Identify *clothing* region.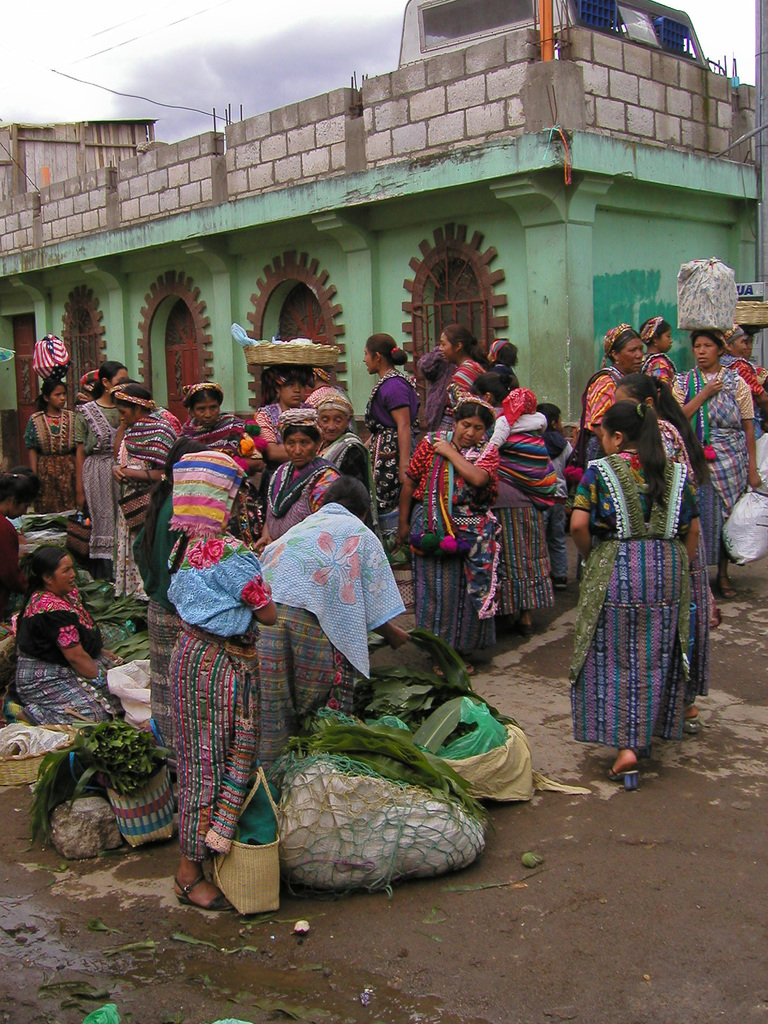
Region: [146, 535, 261, 855].
